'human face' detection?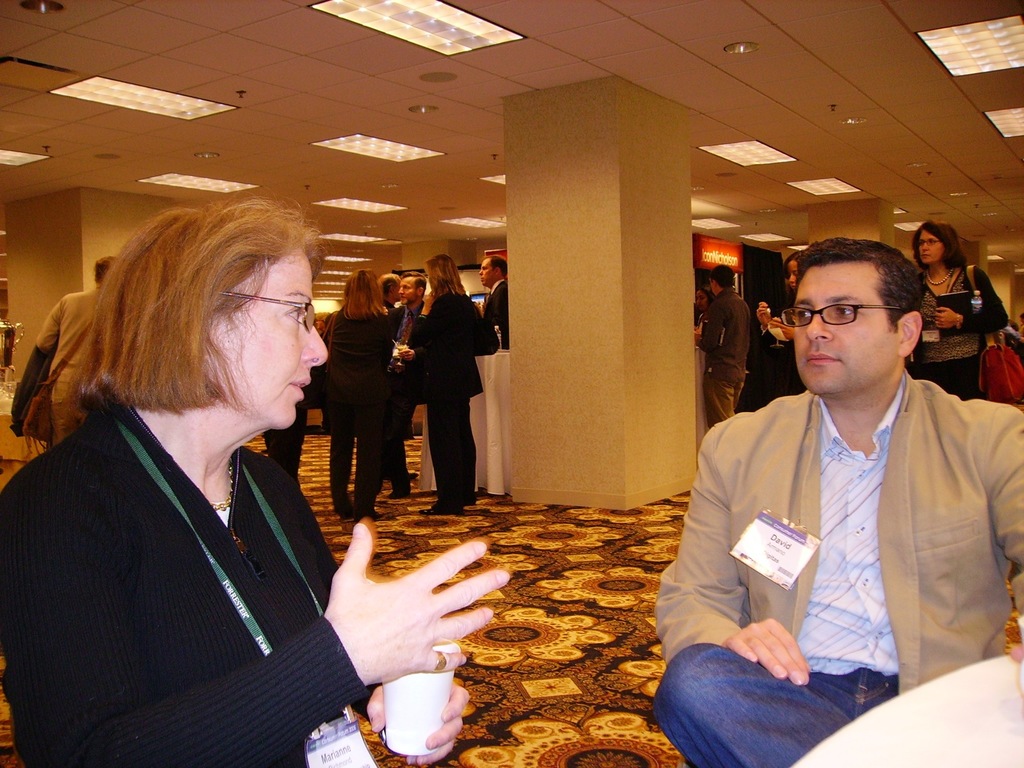
915, 230, 947, 263
